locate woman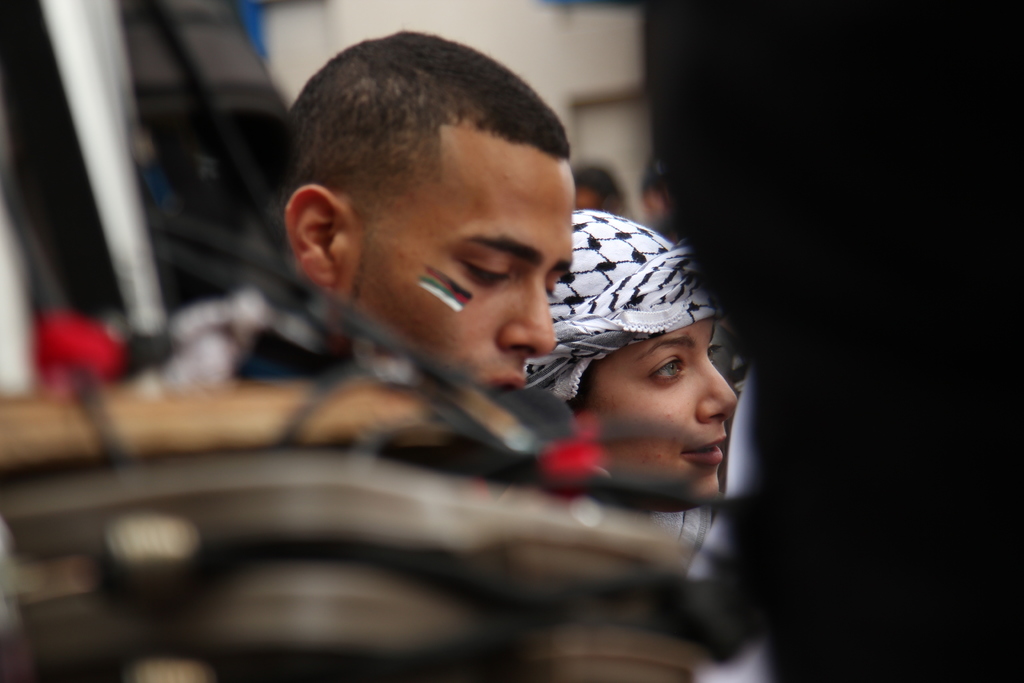
524:210:738:553
